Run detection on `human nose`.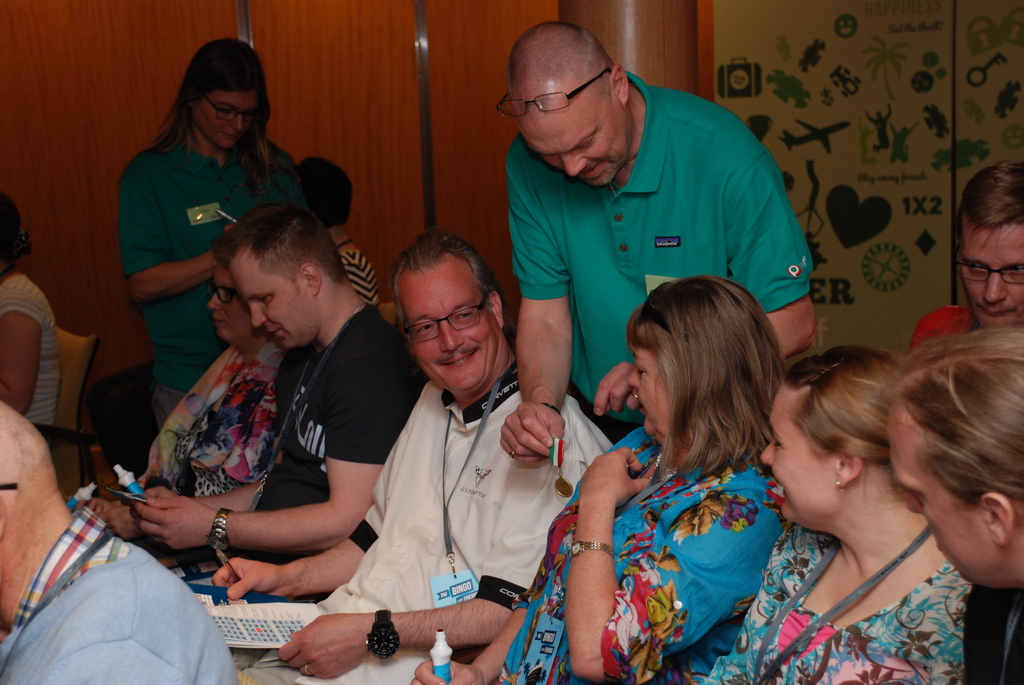
Result: rect(249, 308, 260, 329).
